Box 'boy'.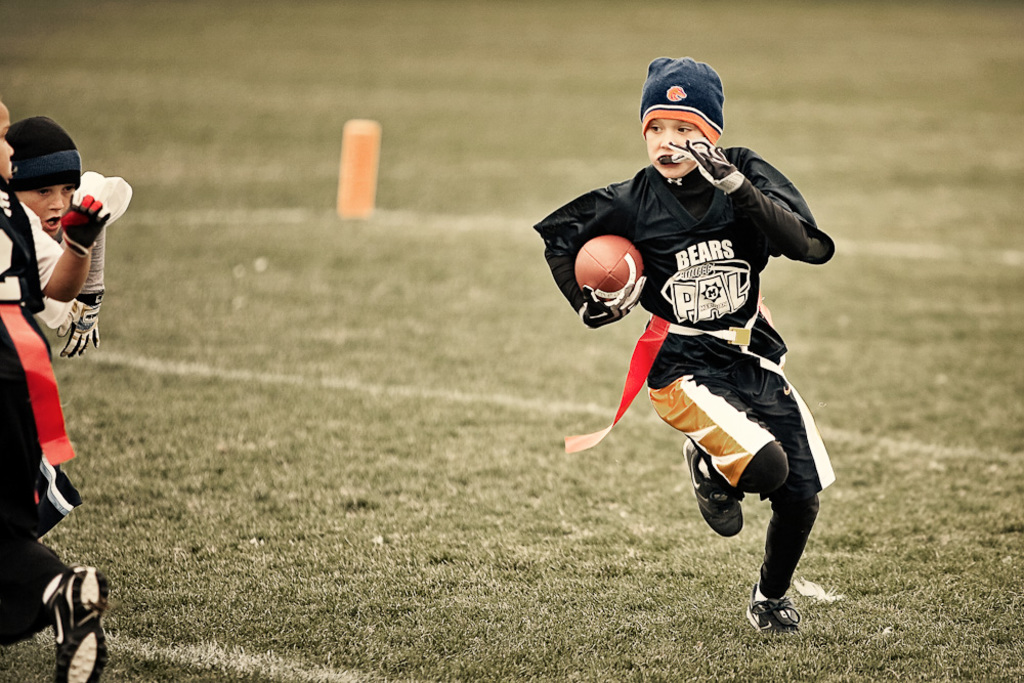
select_region(535, 60, 846, 630).
